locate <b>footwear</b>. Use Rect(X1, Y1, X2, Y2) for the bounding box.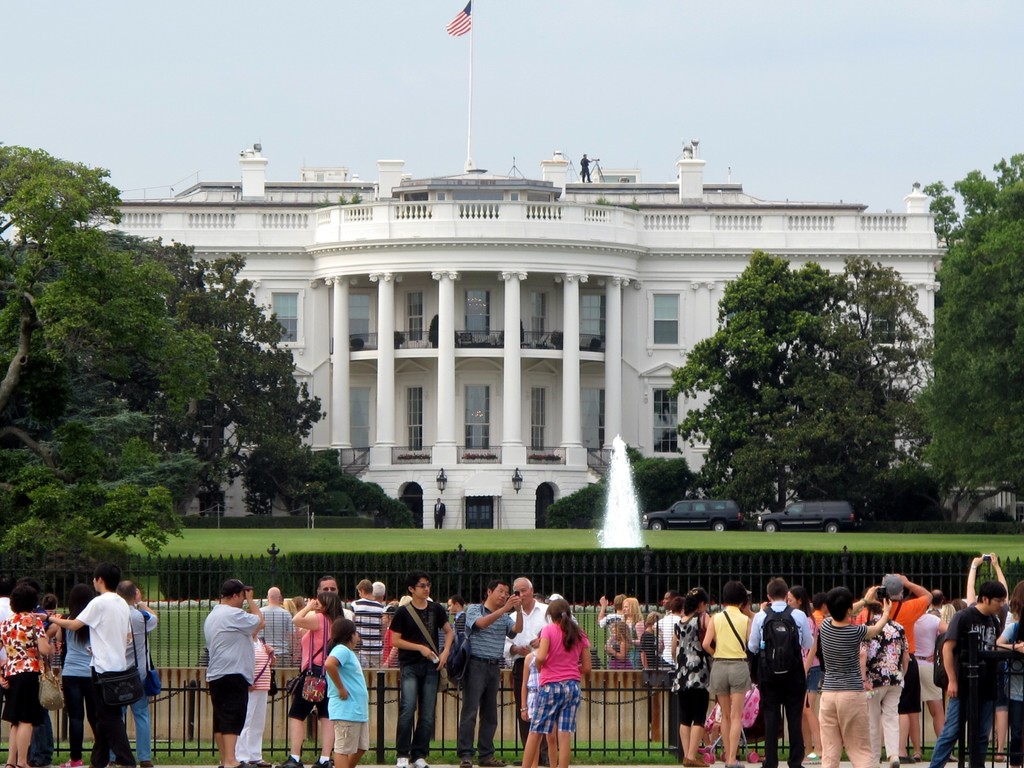
Rect(226, 754, 252, 767).
